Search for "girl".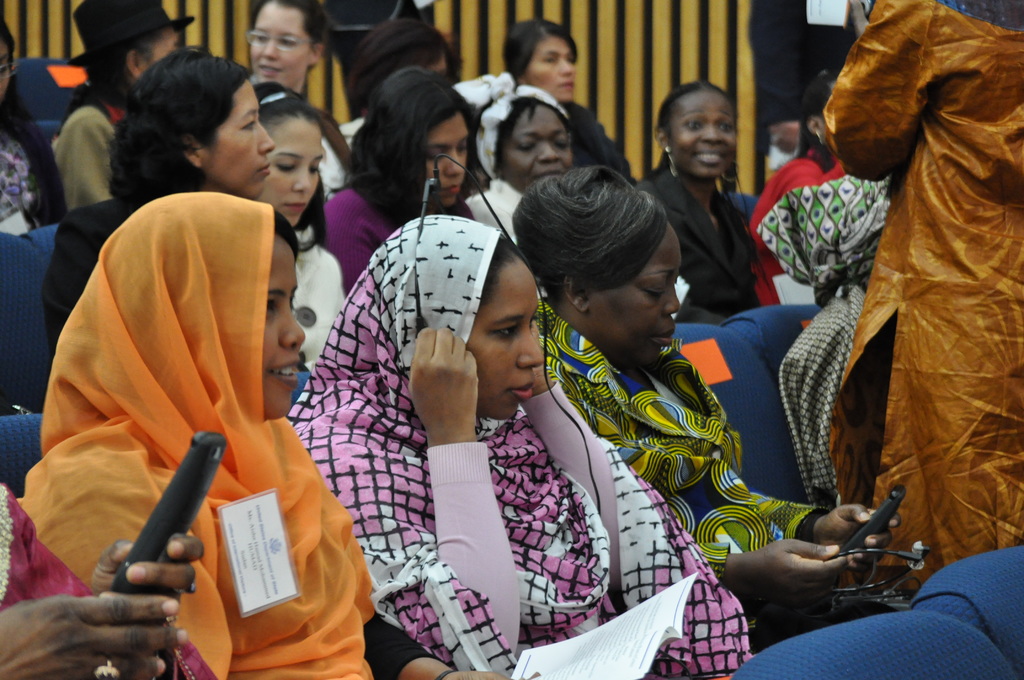
Found at 326, 67, 497, 287.
